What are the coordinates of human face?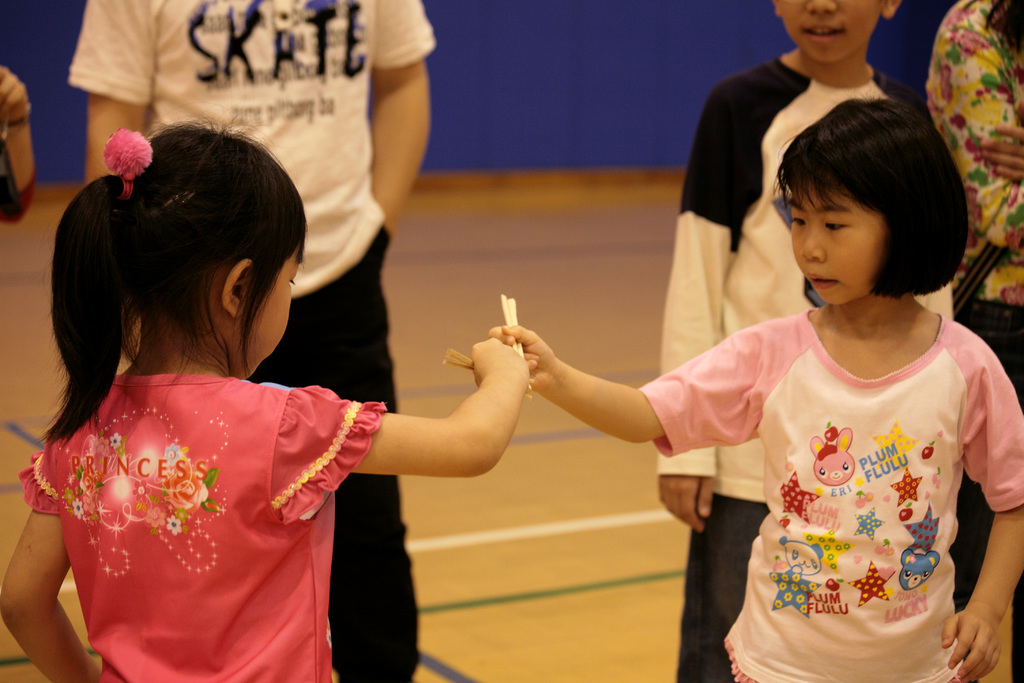
(x1=783, y1=0, x2=882, y2=66).
